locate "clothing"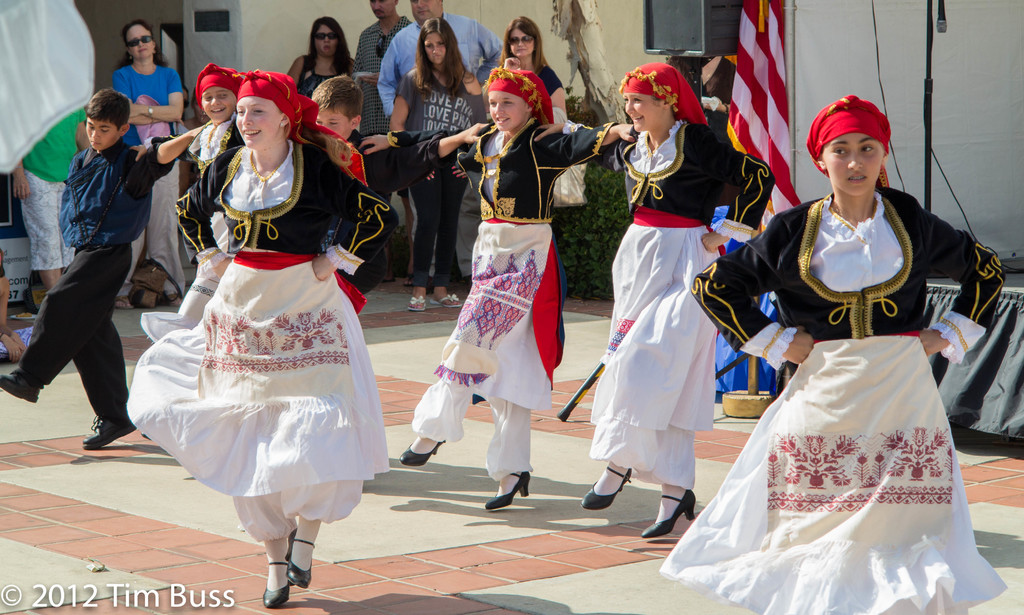
{"x1": 17, "y1": 140, "x2": 182, "y2": 420}
